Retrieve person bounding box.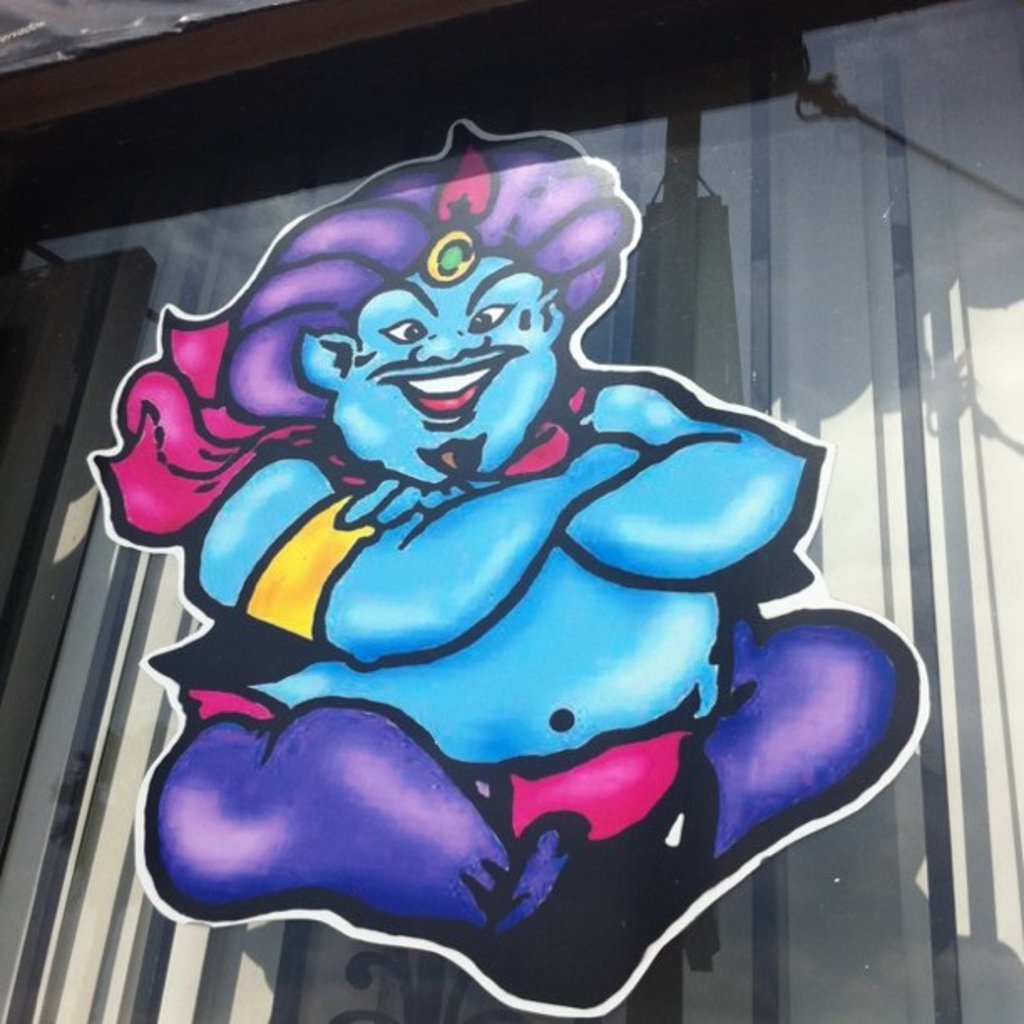
Bounding box: region(87, 114, 912, 1001).
